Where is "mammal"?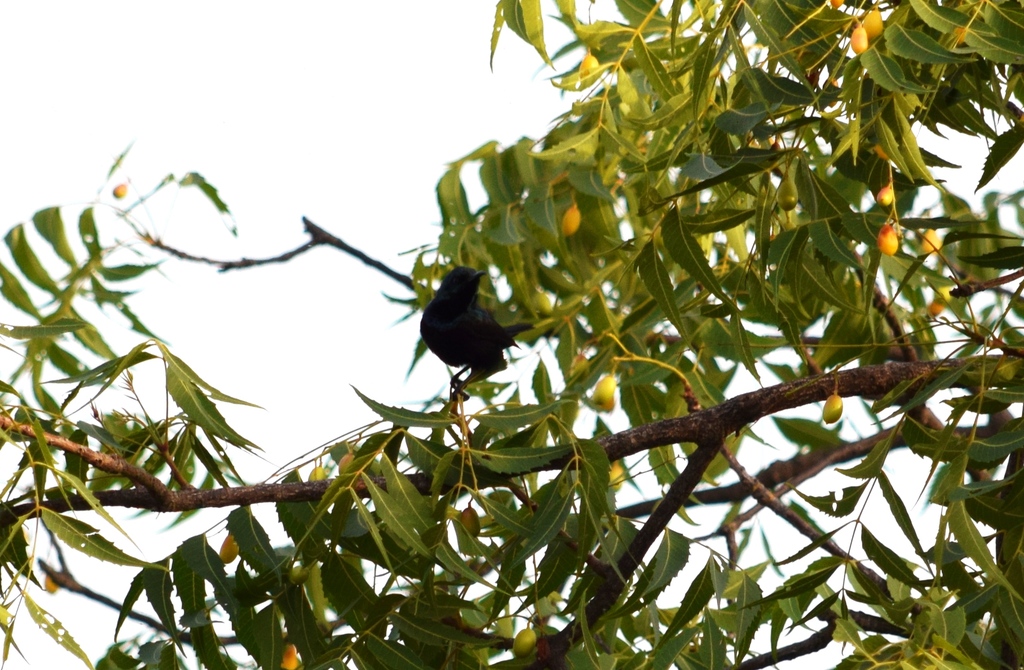
399,254,539,427.
